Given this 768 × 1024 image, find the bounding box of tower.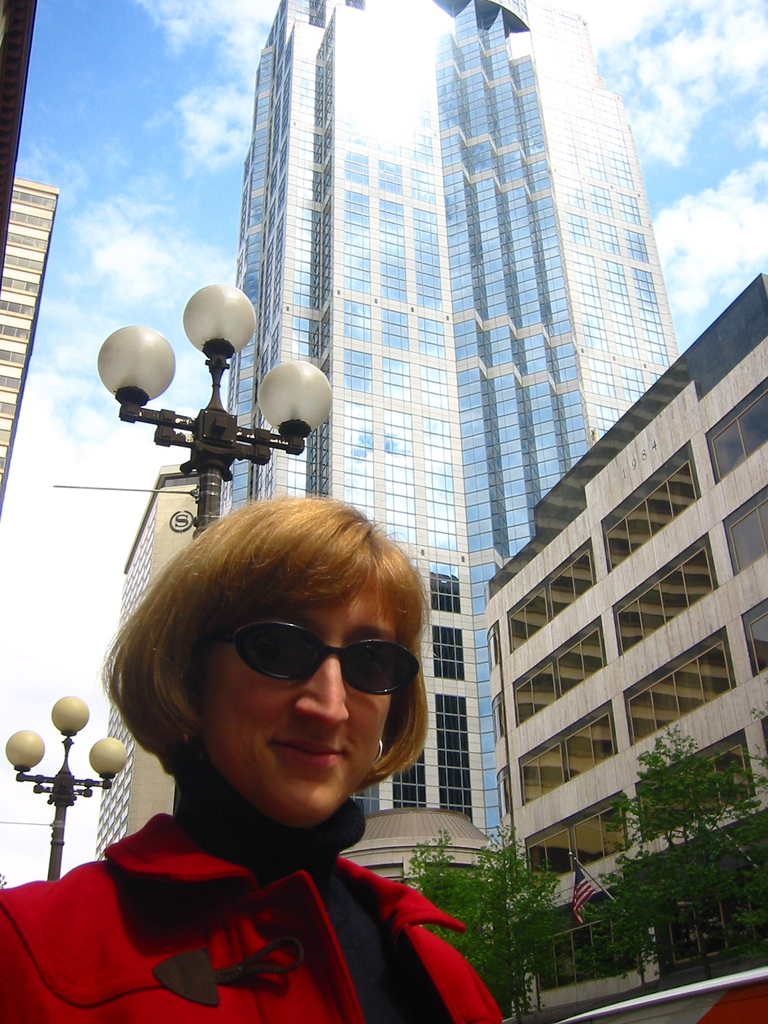
Rect(204, 0, 726, 947).
